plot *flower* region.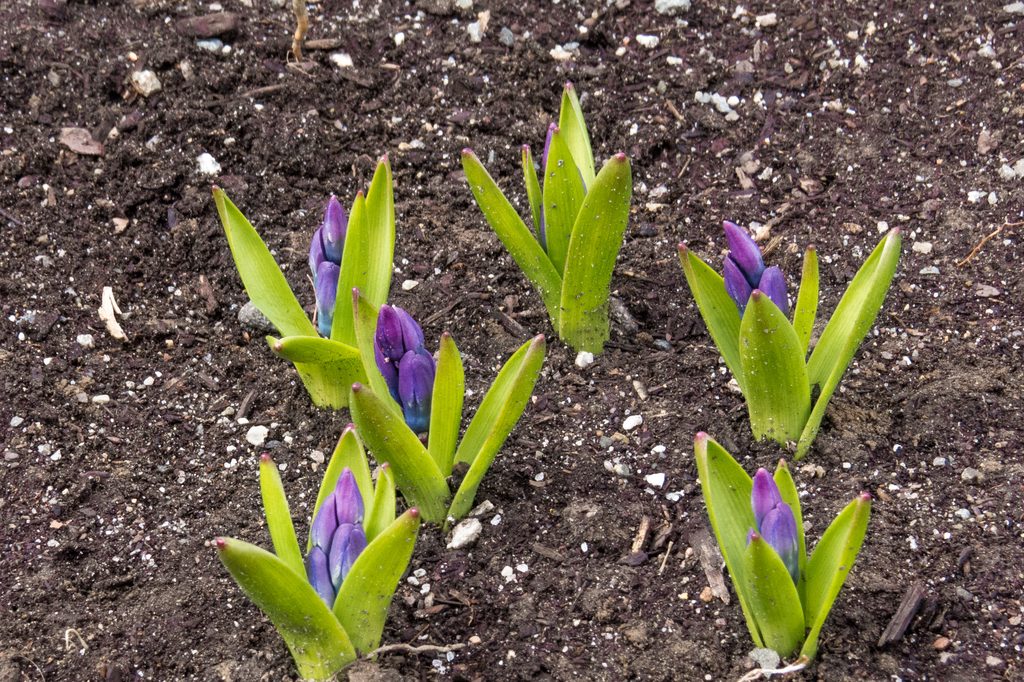
Plotted at box(753, 466, 797, 580).
